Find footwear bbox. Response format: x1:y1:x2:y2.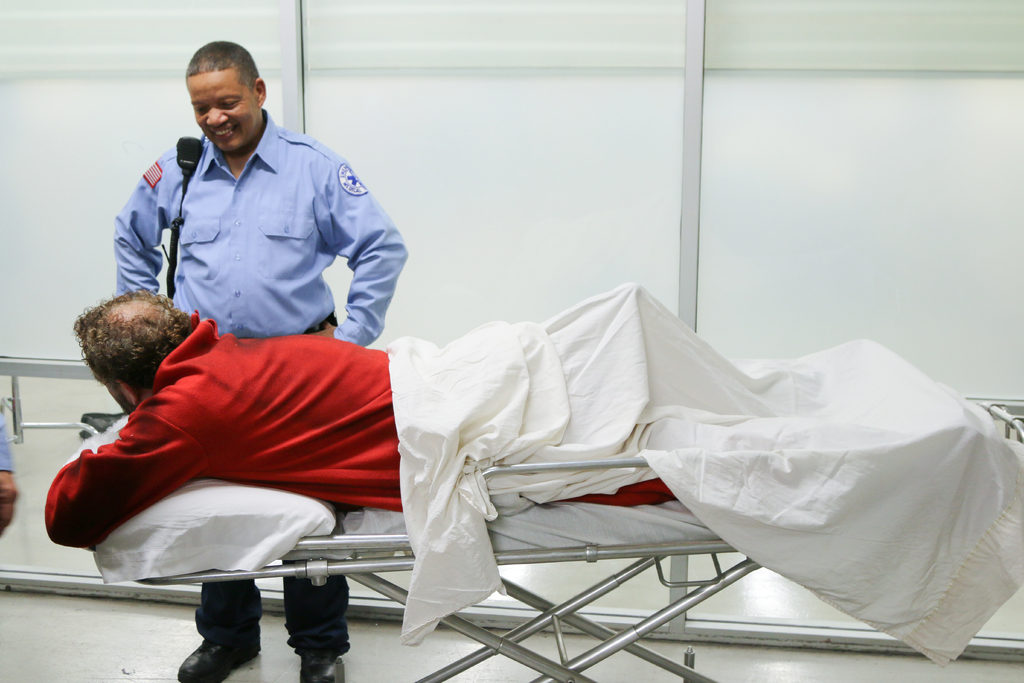
300:654:342:682.
